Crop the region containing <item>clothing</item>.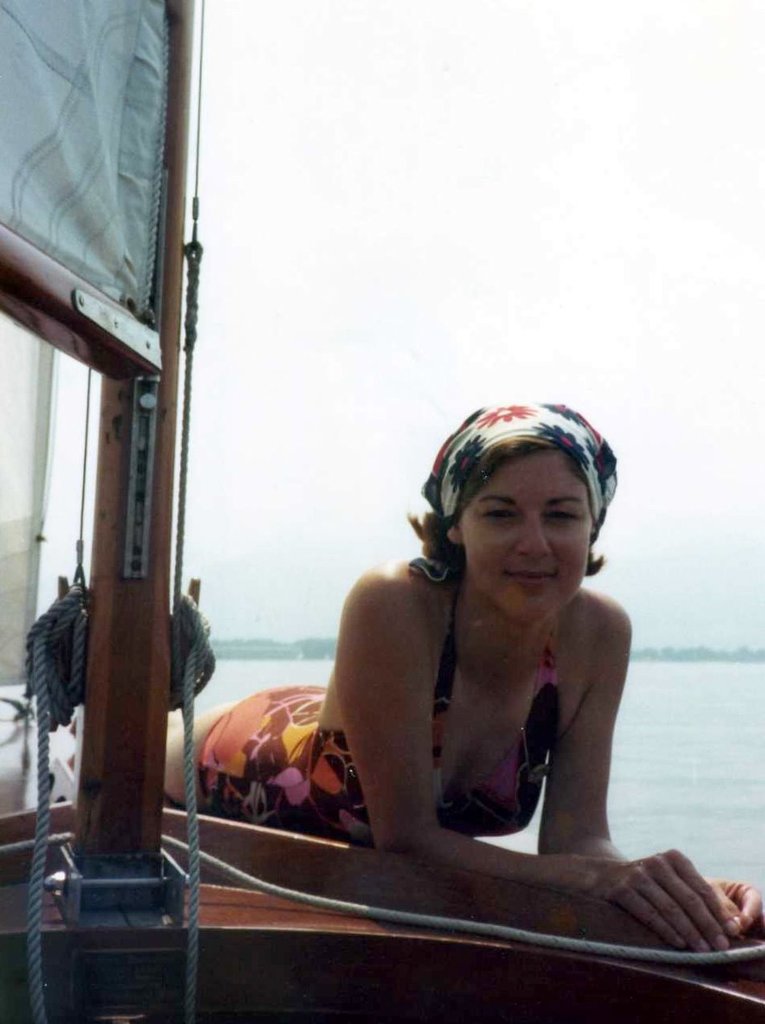
Crop region: <bbox>186, 575, 638, 892</bbox>.
